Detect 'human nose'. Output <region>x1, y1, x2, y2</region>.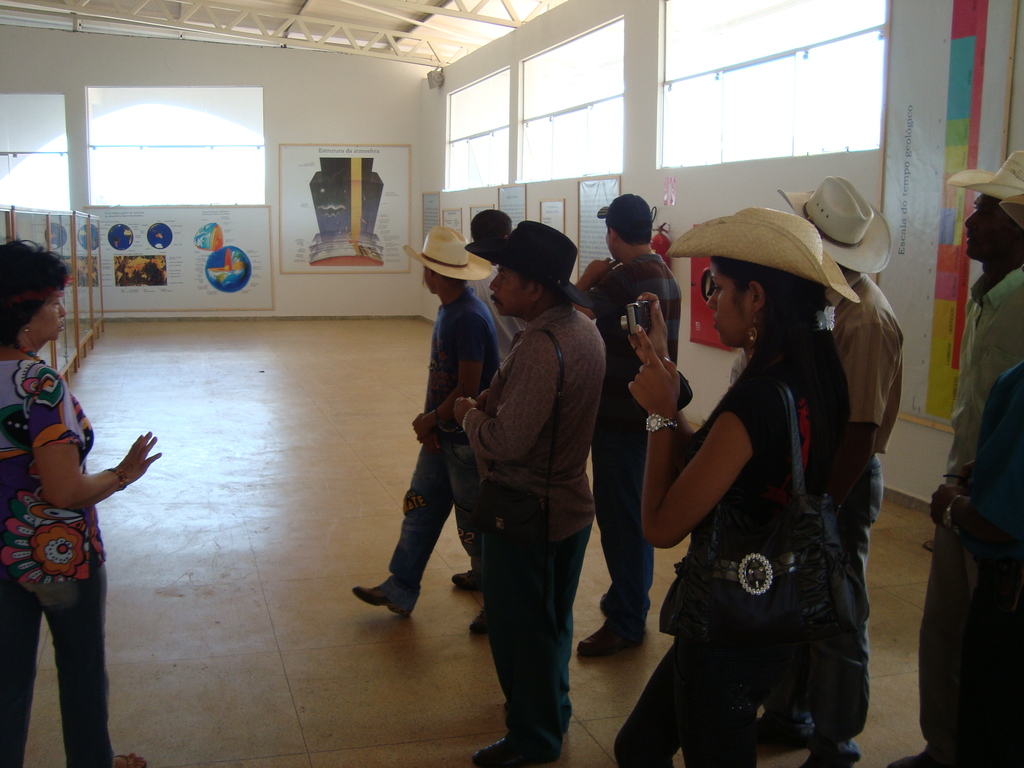
<region>56, 300, 70, 319</region>.
